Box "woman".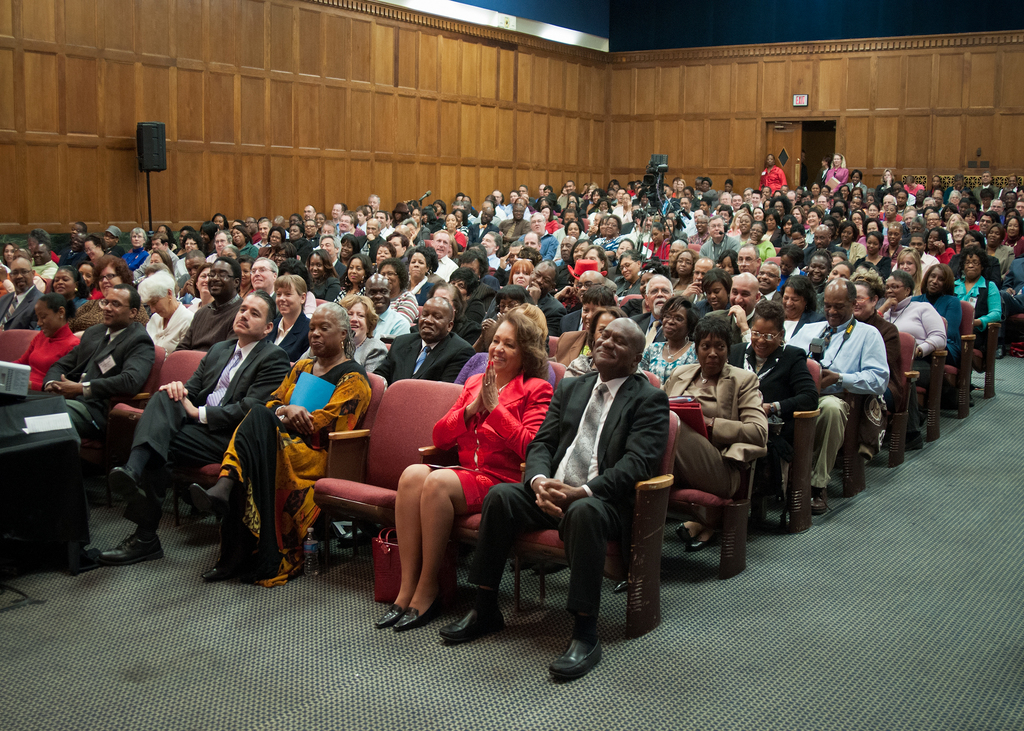
l=227, t=223, r=260, b=262.
